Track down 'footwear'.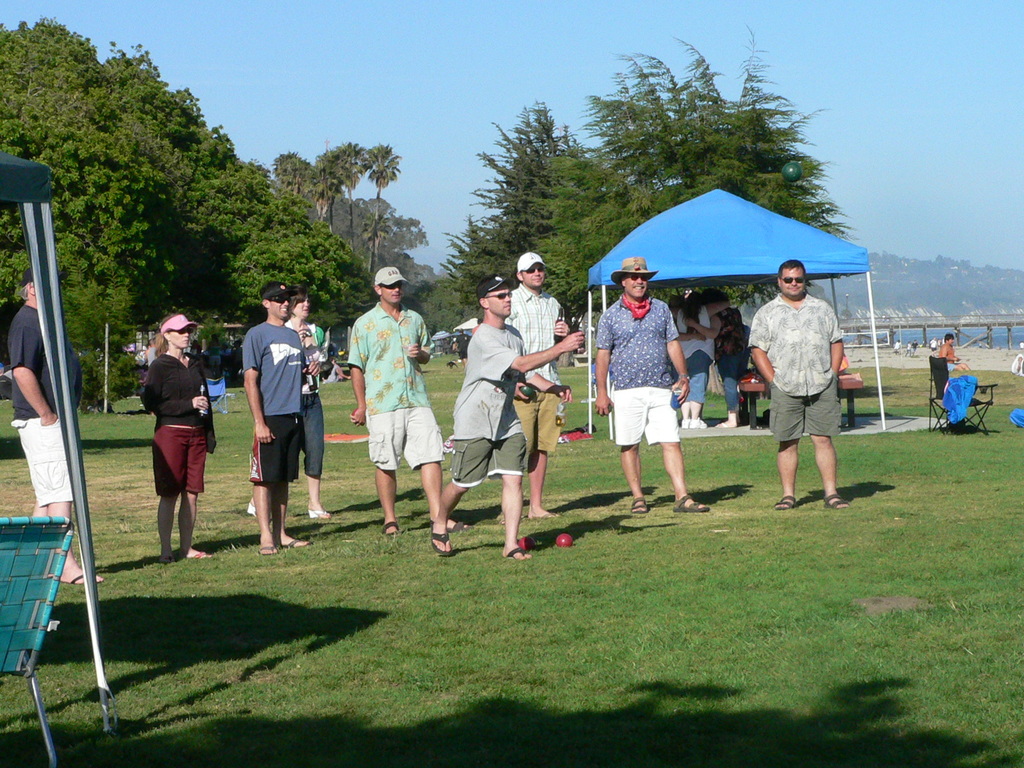
Tracked to locate(679, 419, 691, 430).
